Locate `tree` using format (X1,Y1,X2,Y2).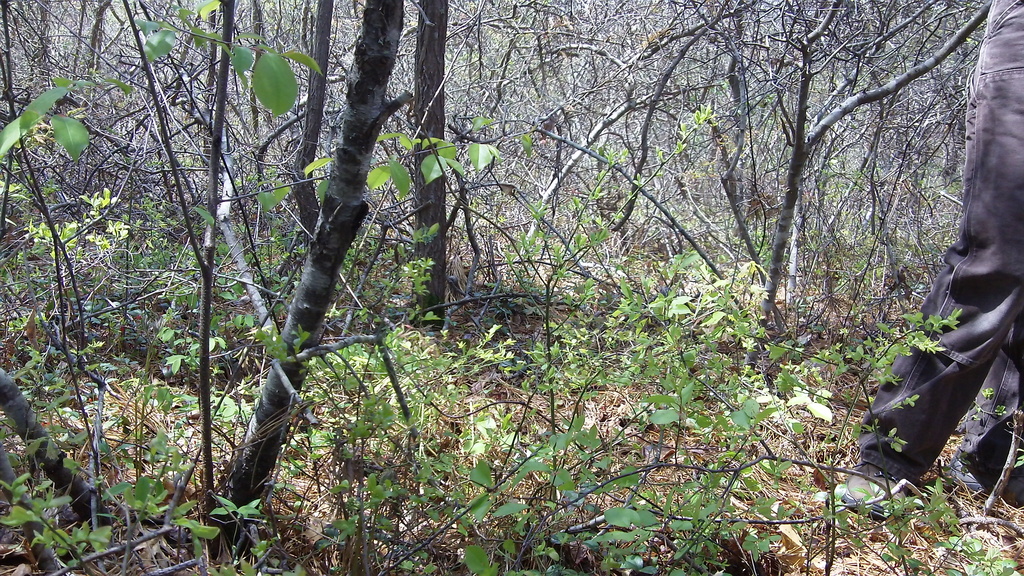
(112,0,453,572).
